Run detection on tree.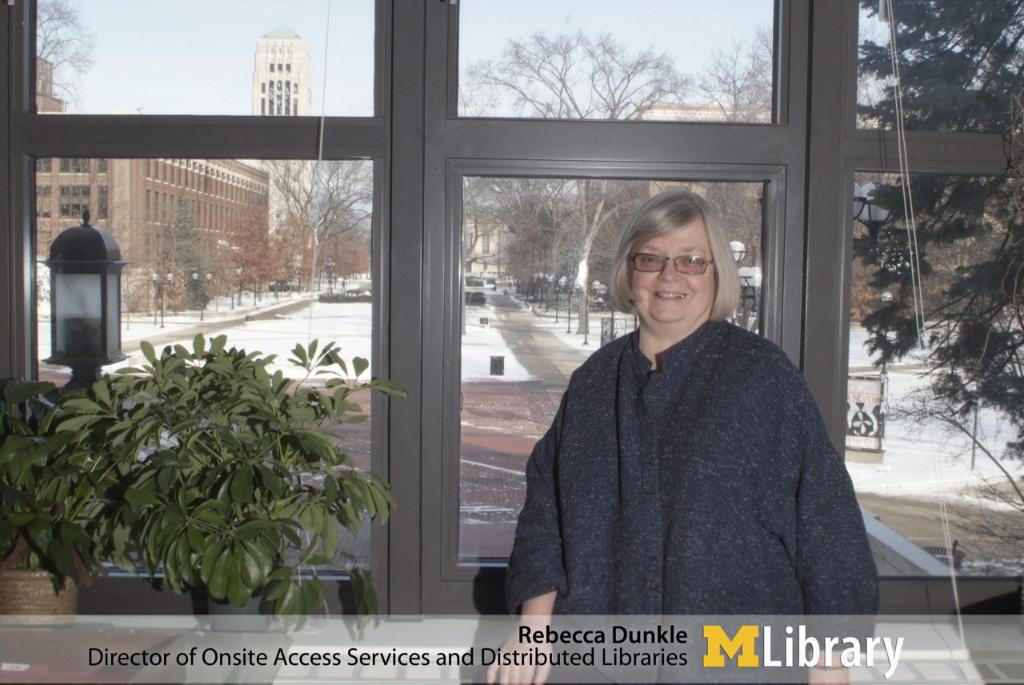
Result: [458, 28, 718, 312].
